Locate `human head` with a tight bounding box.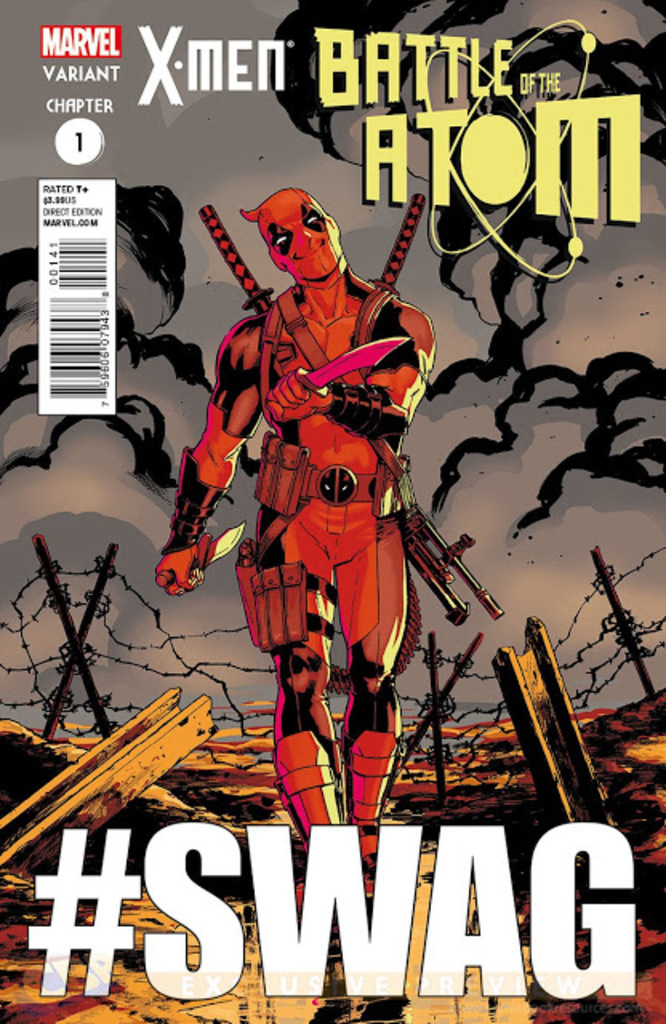
243, 189, 343, 291.
